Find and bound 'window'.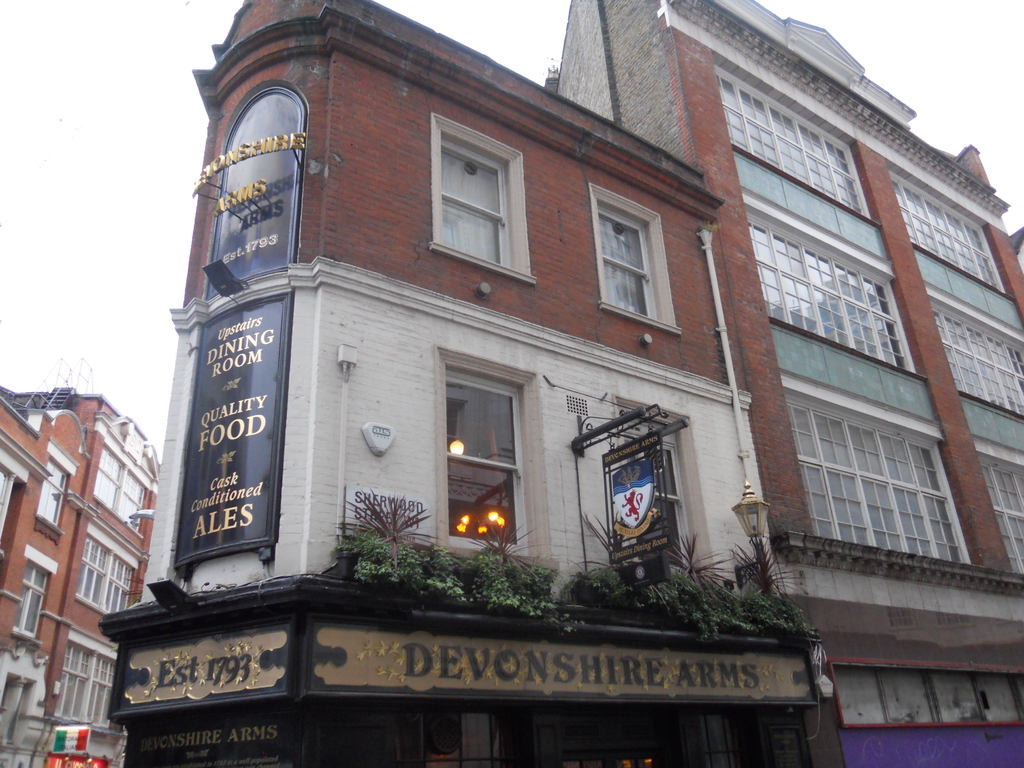
Bound: [left=35, top=458, right=68, bottom=527].
